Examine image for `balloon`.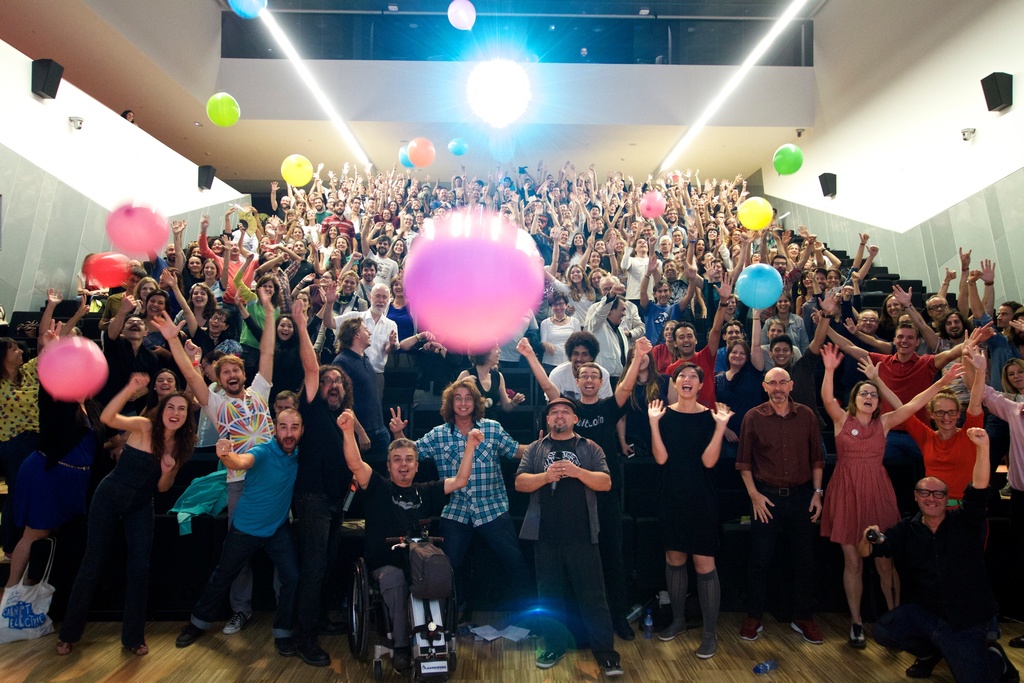
Examination result: 738,196,774,232.
